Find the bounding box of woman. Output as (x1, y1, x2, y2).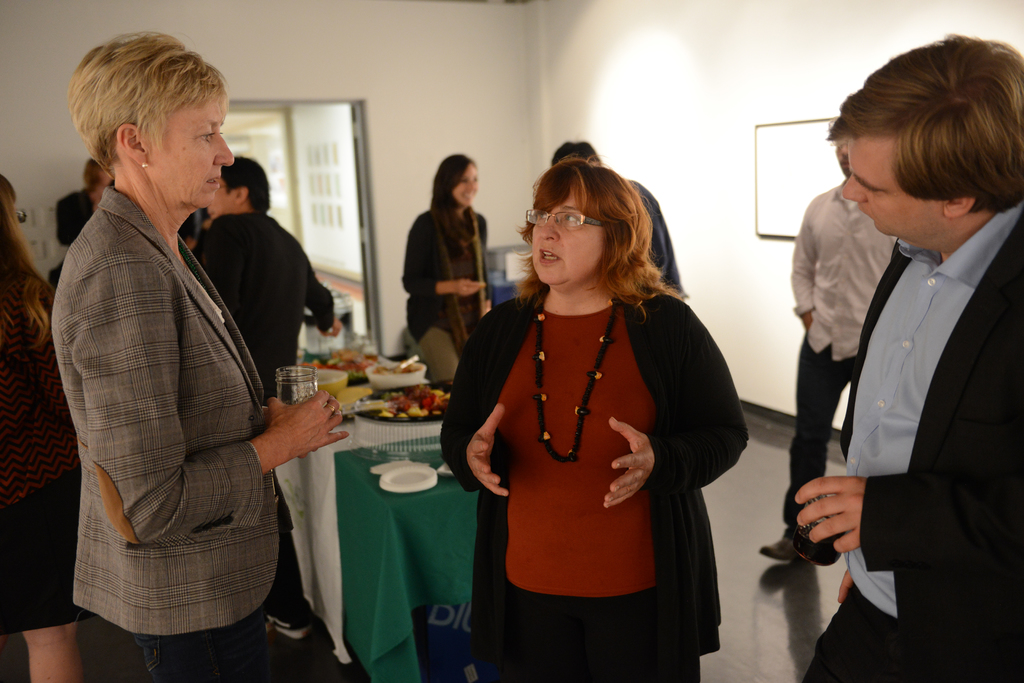
(0, 164, 96, 682).
